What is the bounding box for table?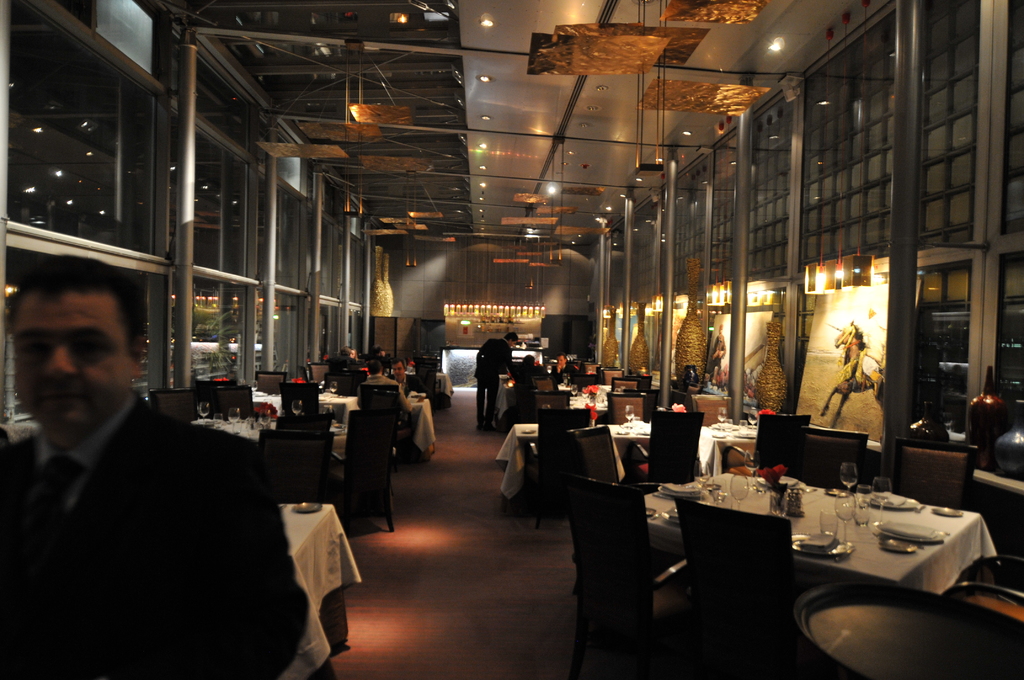
(left=252, top=391, right=436, bottom=455).
